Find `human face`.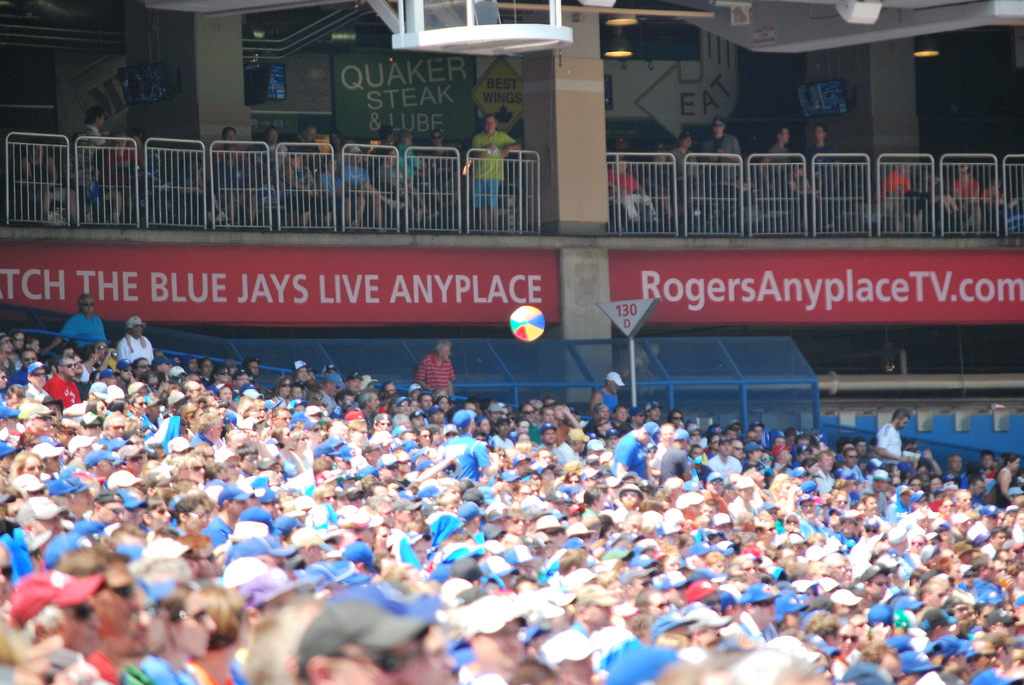
[left=480, top=419, right=492, bottom=434].
